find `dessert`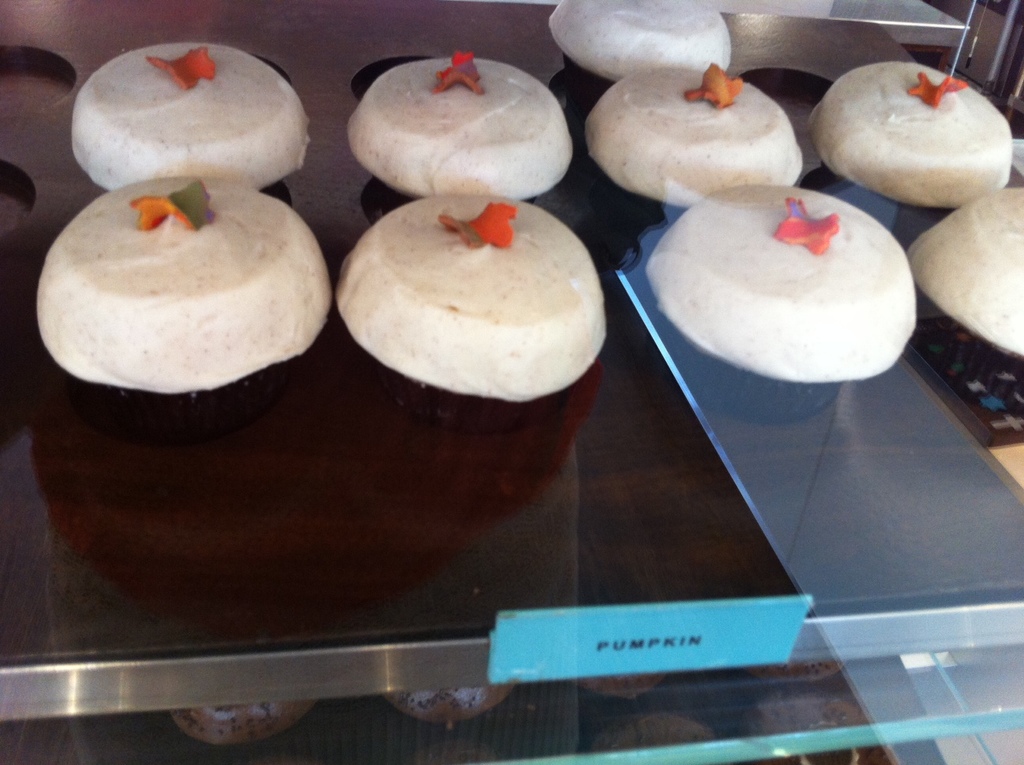
[648,189,914,380]
